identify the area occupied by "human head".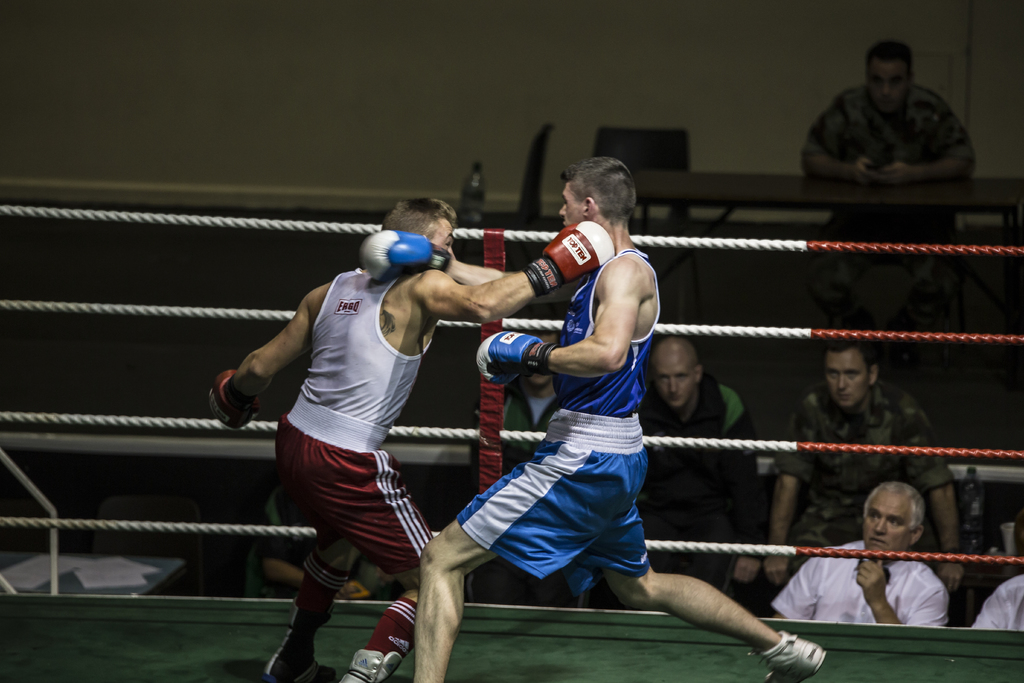
Area: {"left": 860, "top": 34, "right": 918, "bottom": 108}.
